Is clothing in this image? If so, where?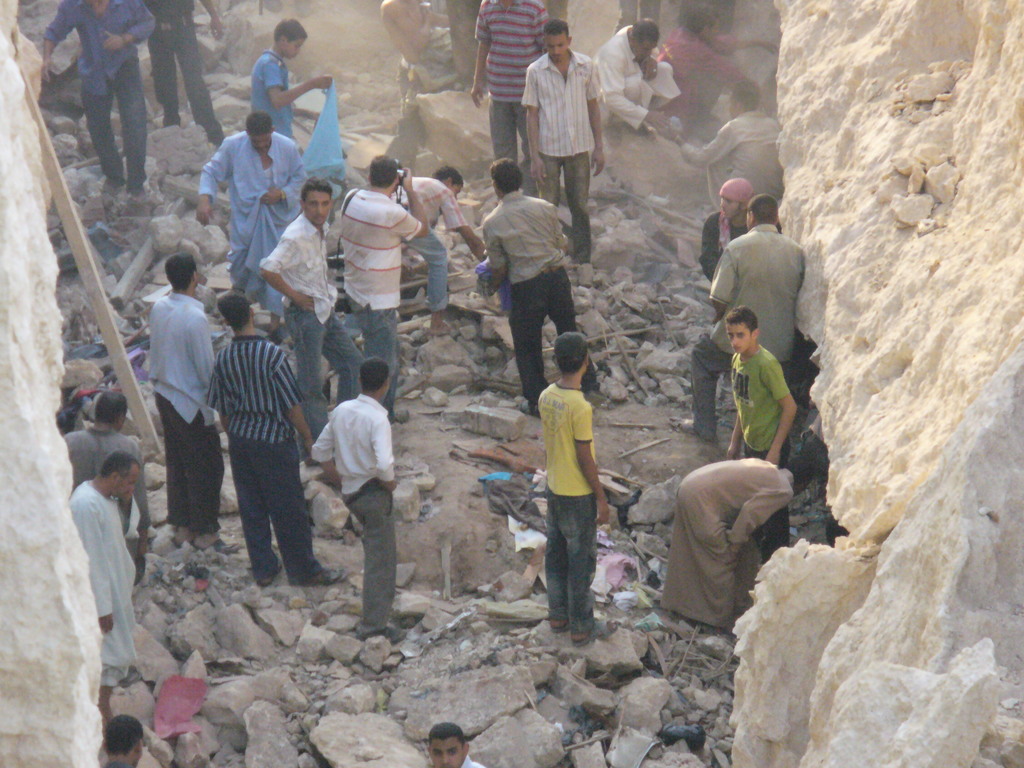
Yes, at (595,26,681,138).
